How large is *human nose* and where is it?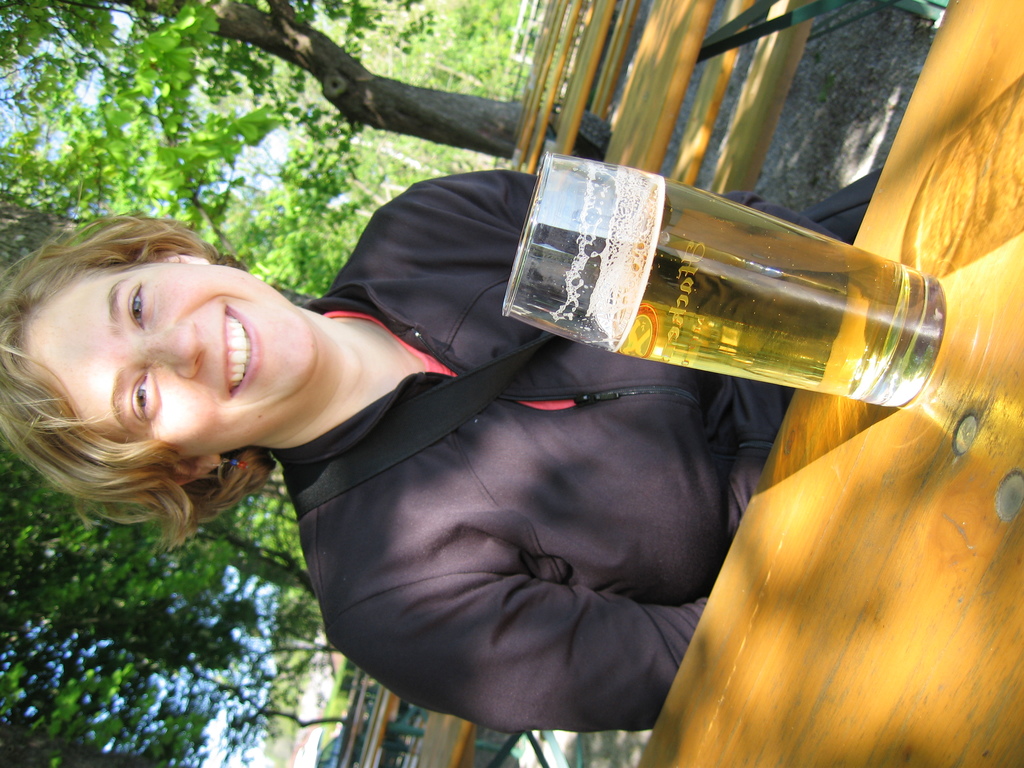
Bounding box: bbox=[148, 321, 207, 381].
